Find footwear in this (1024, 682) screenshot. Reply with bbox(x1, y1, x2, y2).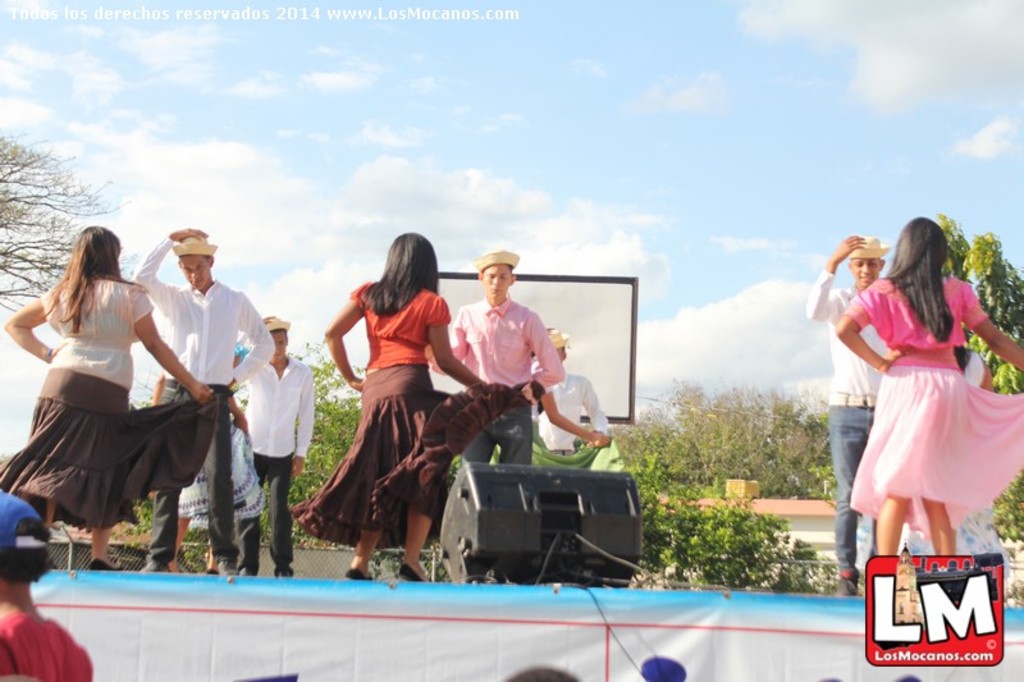
bbox(275, 568, 292, 577).
